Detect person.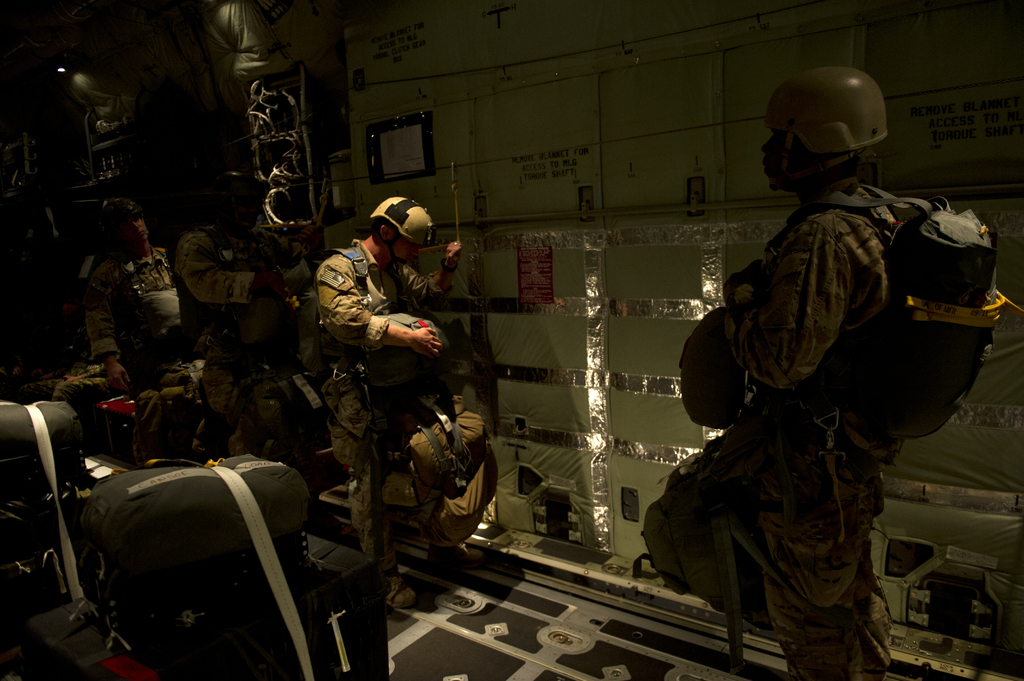
Detected at pyautogui.locateOnScreen(307, 196, 462, 630).
